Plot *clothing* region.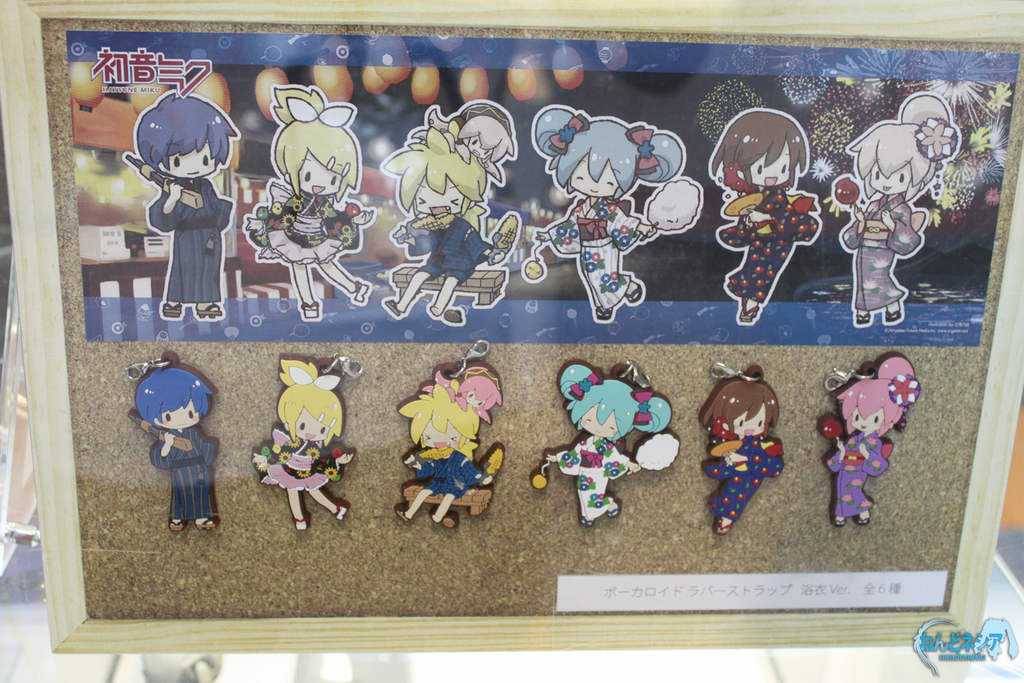
Plotted at BBox(705, 438, 782, 521).
